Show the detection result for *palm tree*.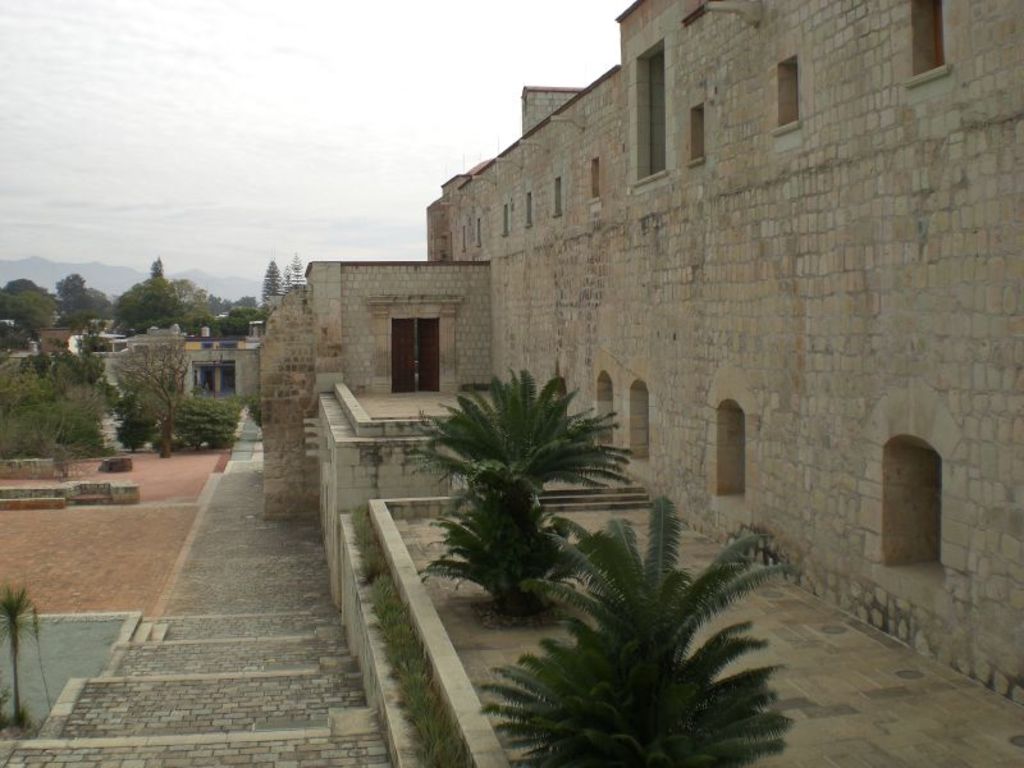
412, 454, 580, 620.
